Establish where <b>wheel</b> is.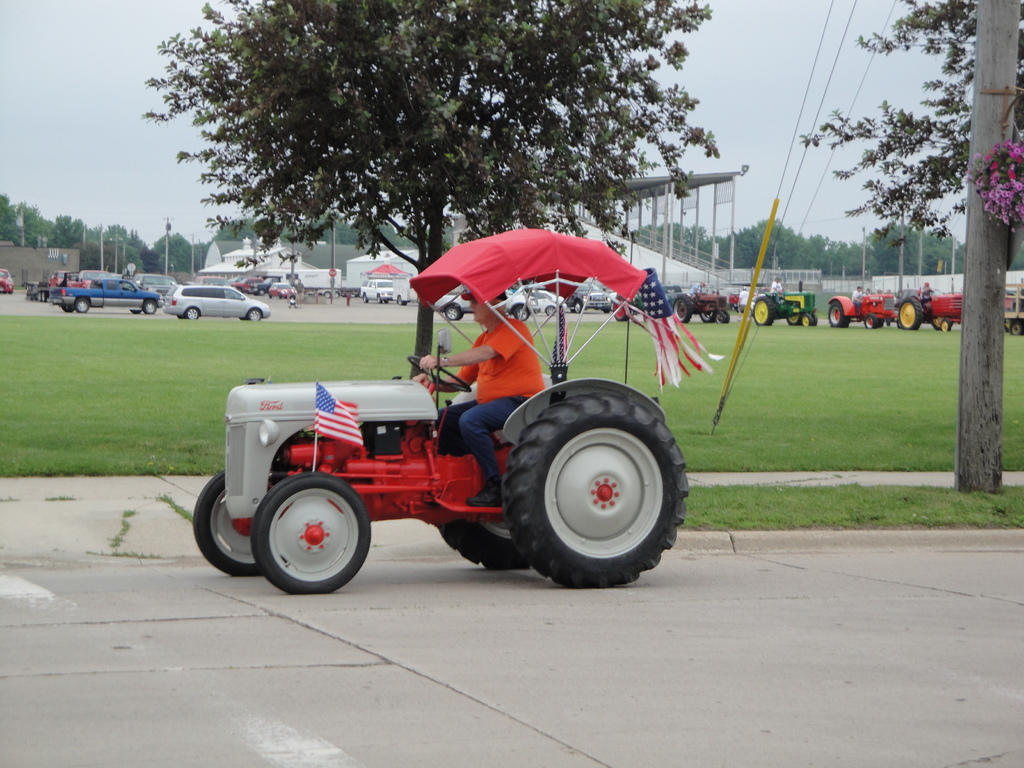
Established at rect(754, 297, 775, 328).
